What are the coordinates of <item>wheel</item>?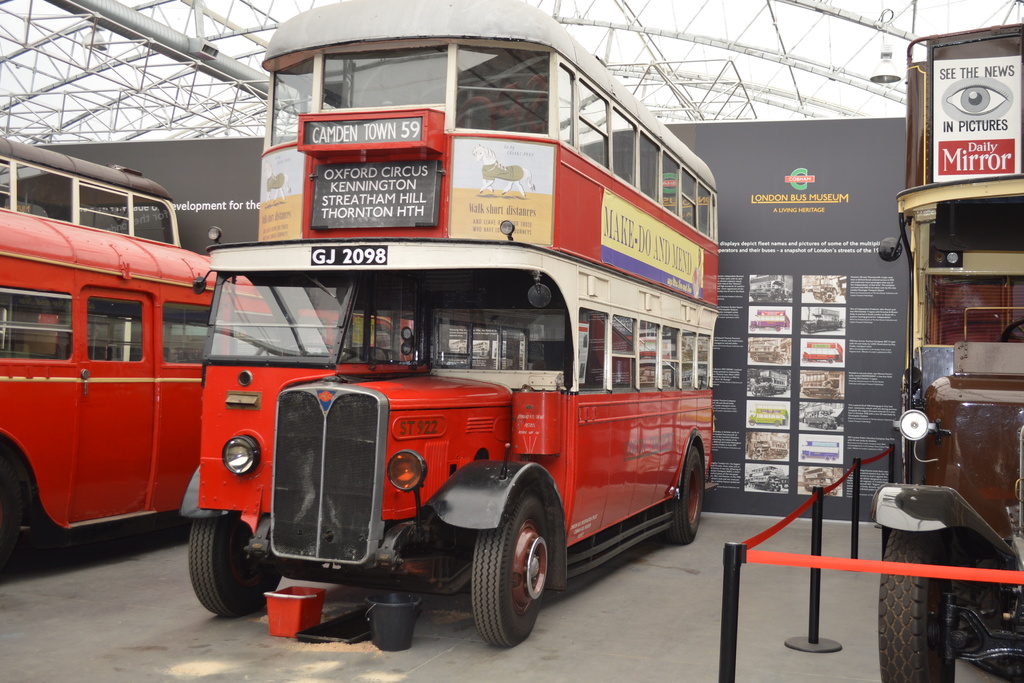
[left=754, top=356, right=757, bottom=361].
